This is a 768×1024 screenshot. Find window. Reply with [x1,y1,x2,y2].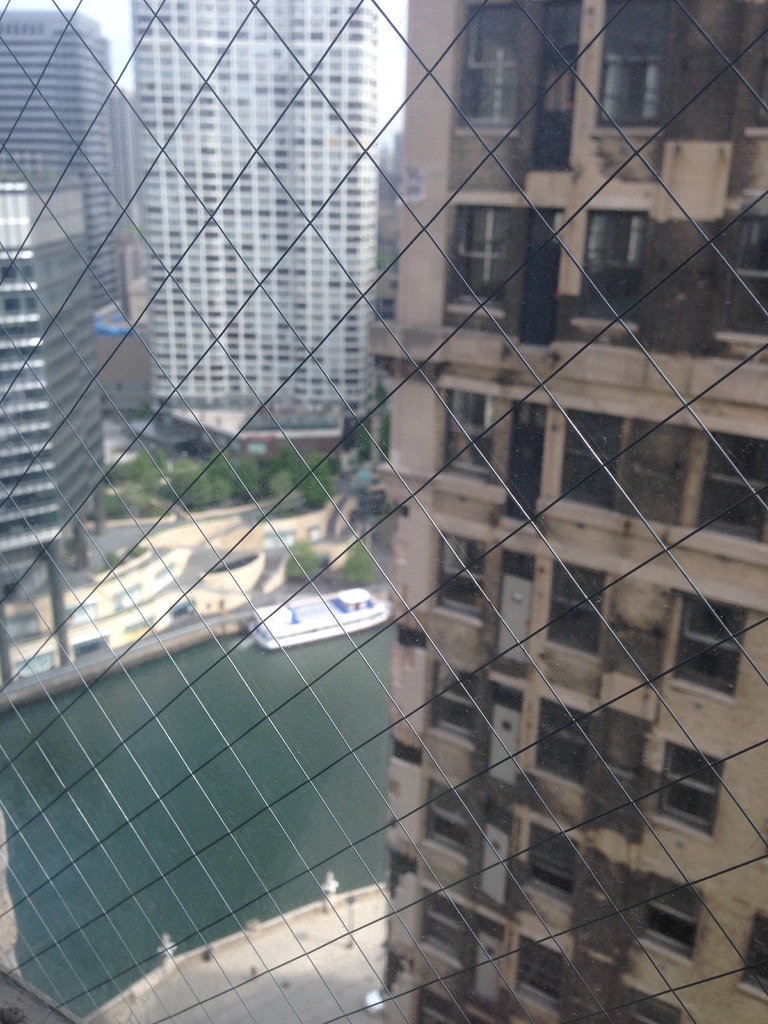
[457,0,518,135].
